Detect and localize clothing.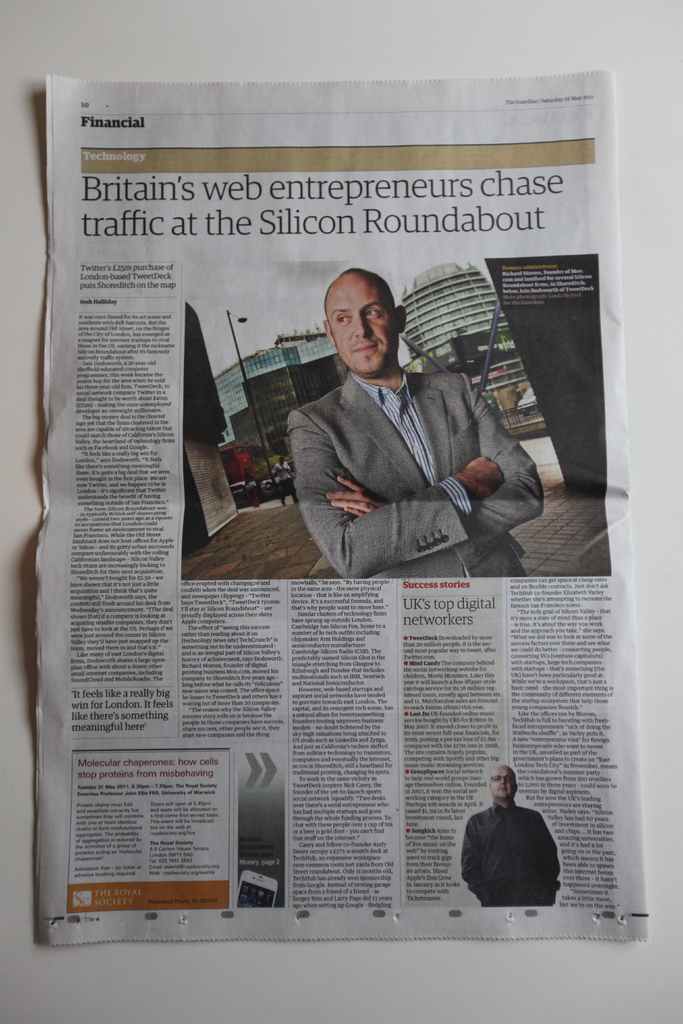
Localized at 284:309:536:591.
